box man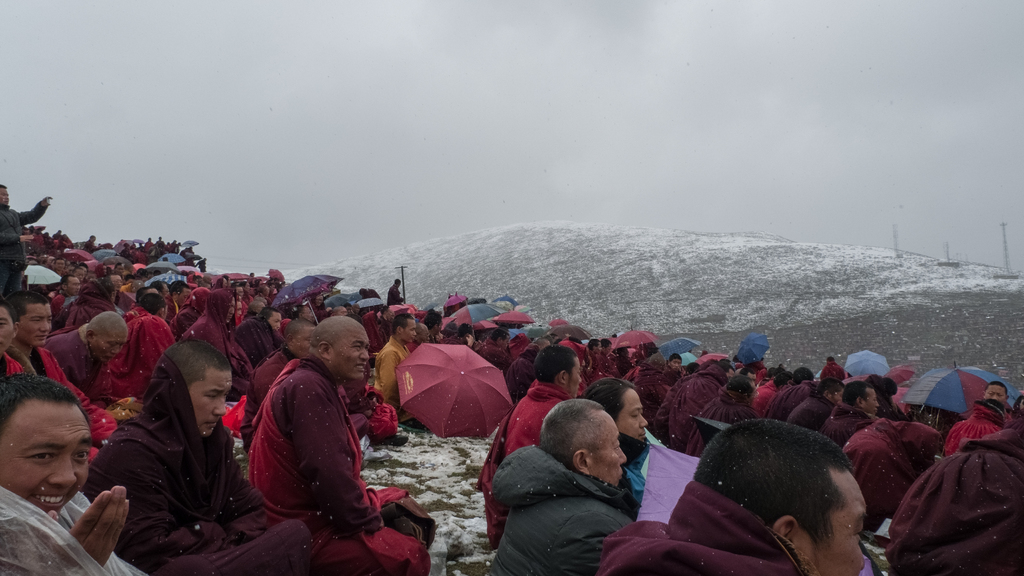
824 380 895 460
